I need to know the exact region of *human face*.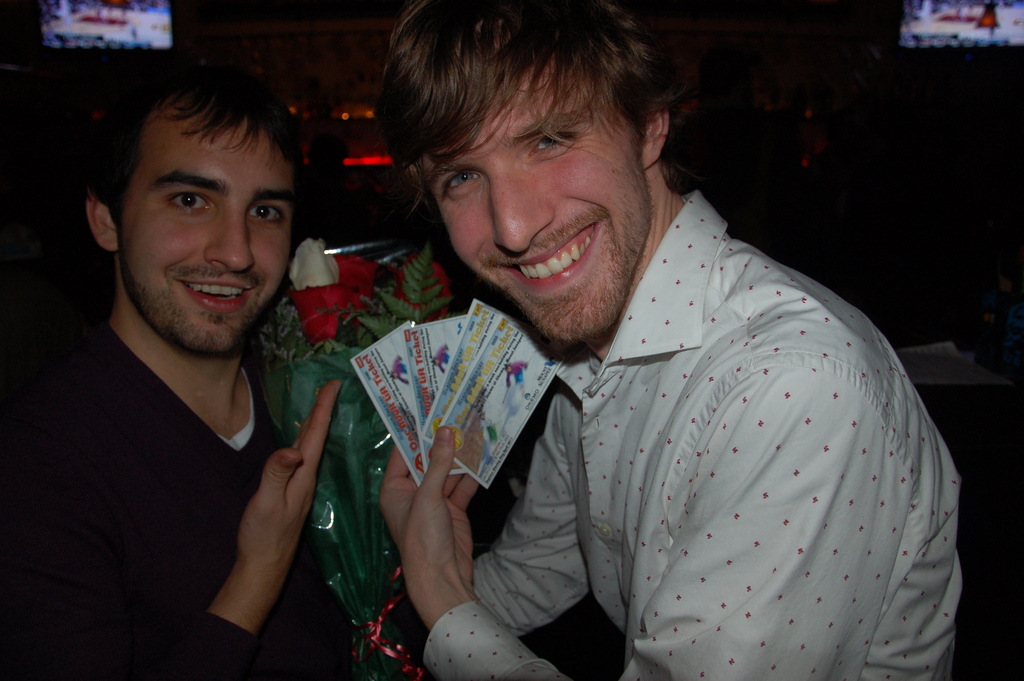
Region: left=420, top=55, right=649, bottom=336.
